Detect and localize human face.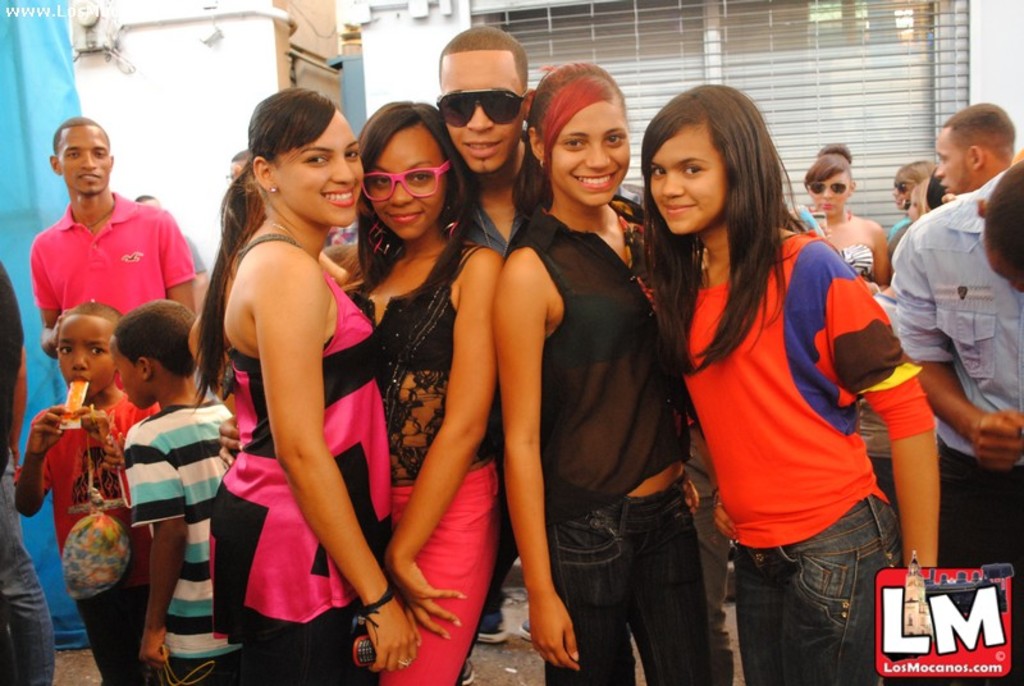
Localized at [369,122,444,241].
